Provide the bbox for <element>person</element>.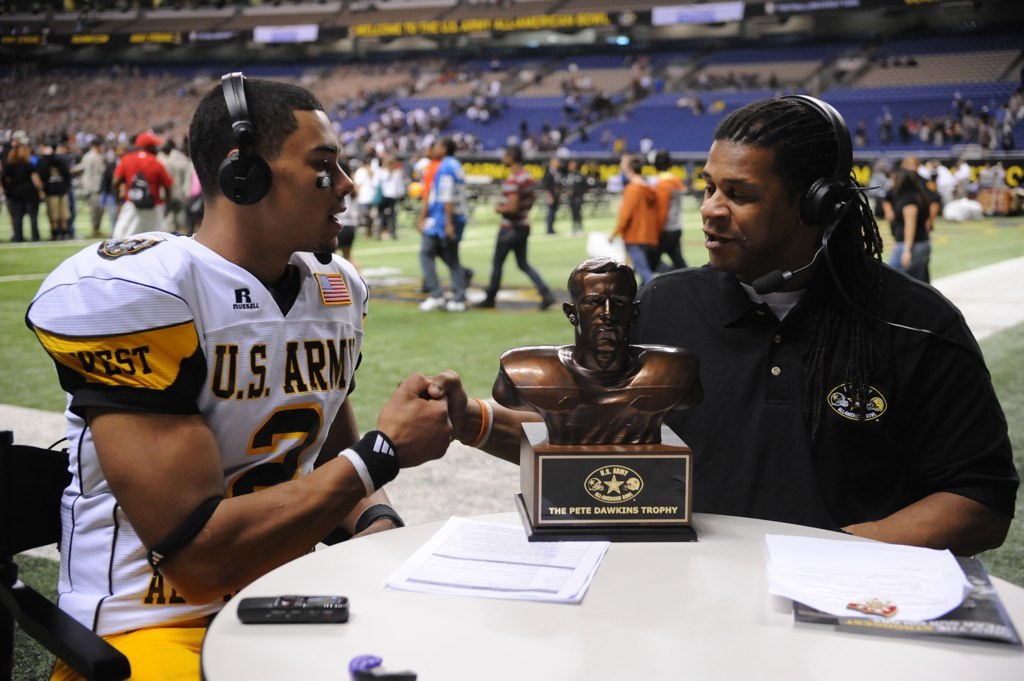
880/168/932/289.
